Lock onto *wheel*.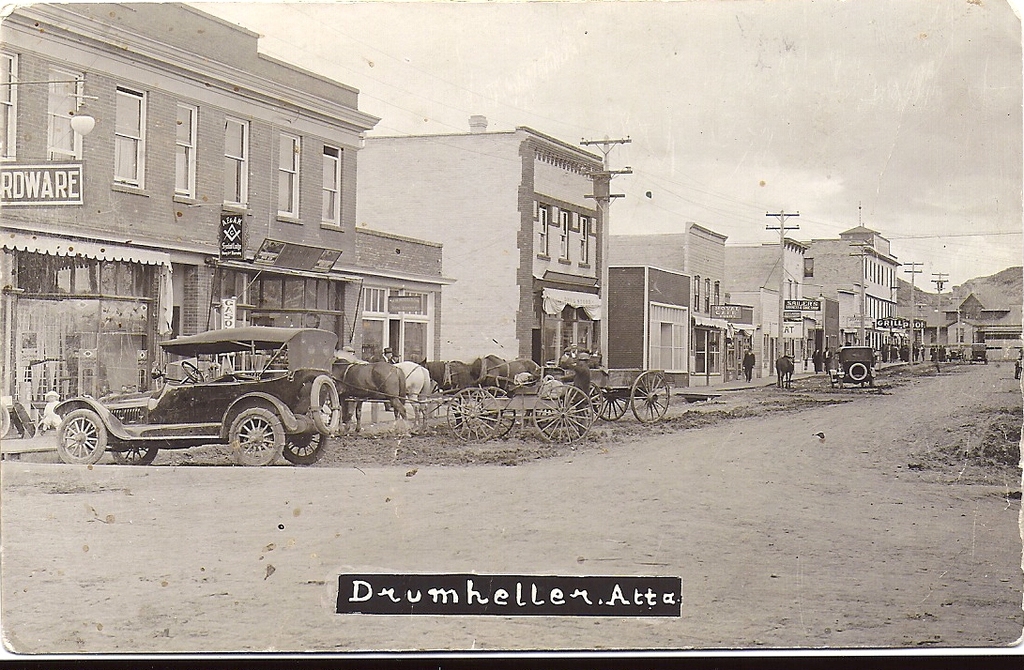
Locked: bbox(52, 406, 115, 467).
